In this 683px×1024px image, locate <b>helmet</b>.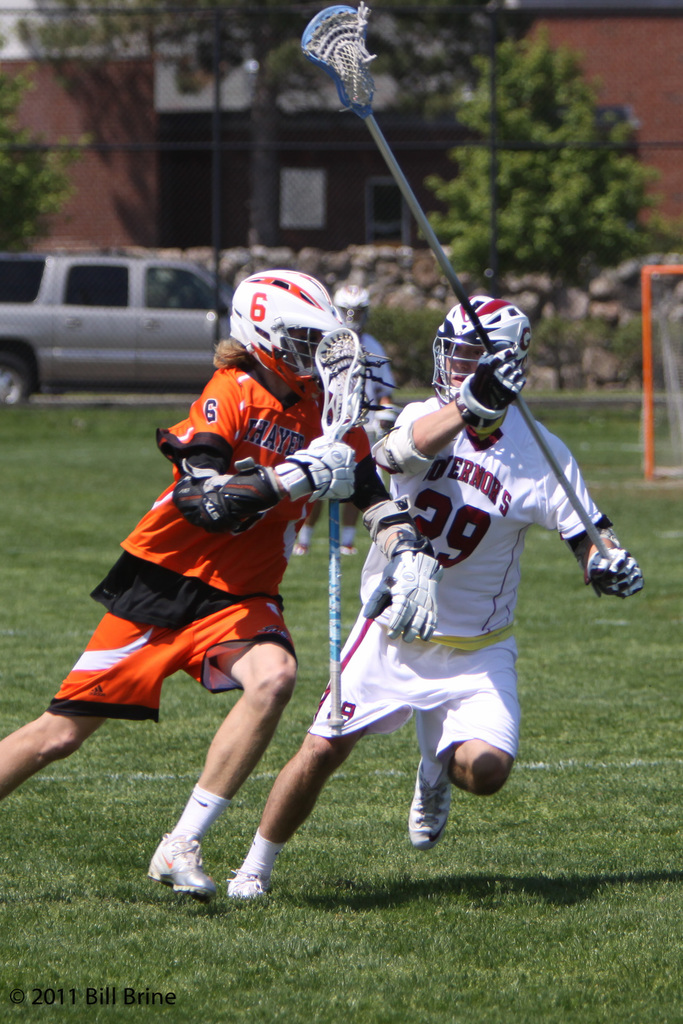
Bounding box: (left=429, top=295, right=536, bottom=409).
